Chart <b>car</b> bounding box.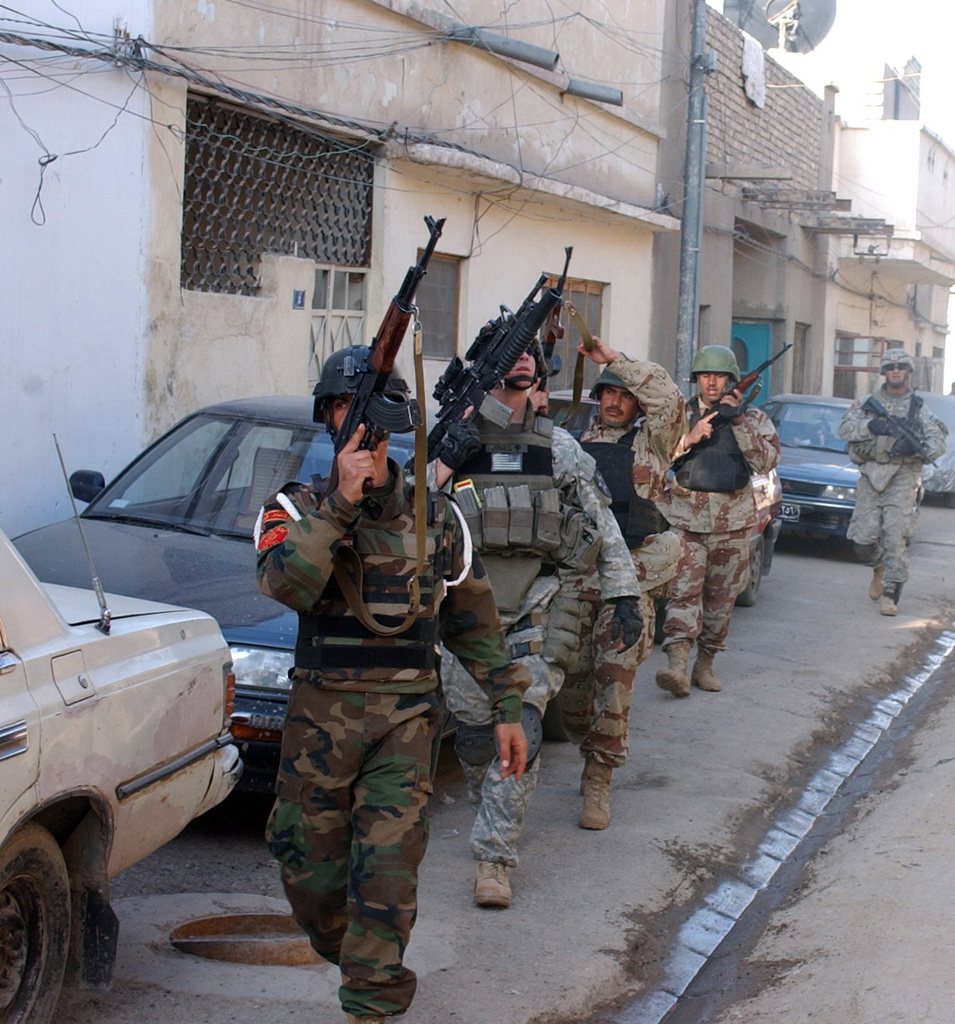
Charted: 10, 385, 579, 781.
